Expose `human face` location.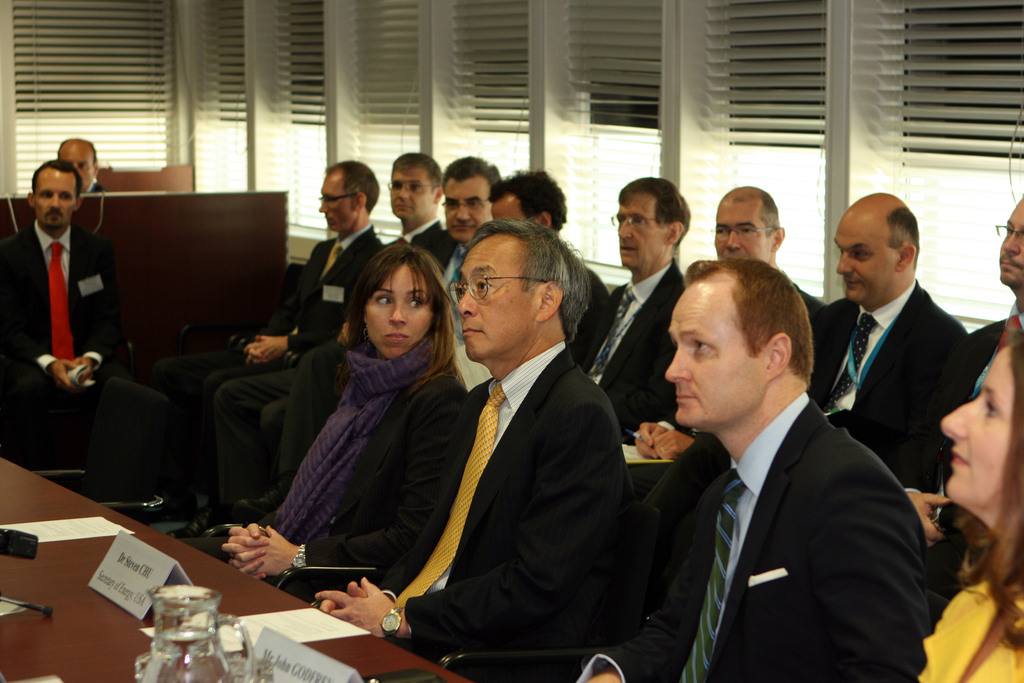
Exposed at detection(439, 186, 492, 247).
